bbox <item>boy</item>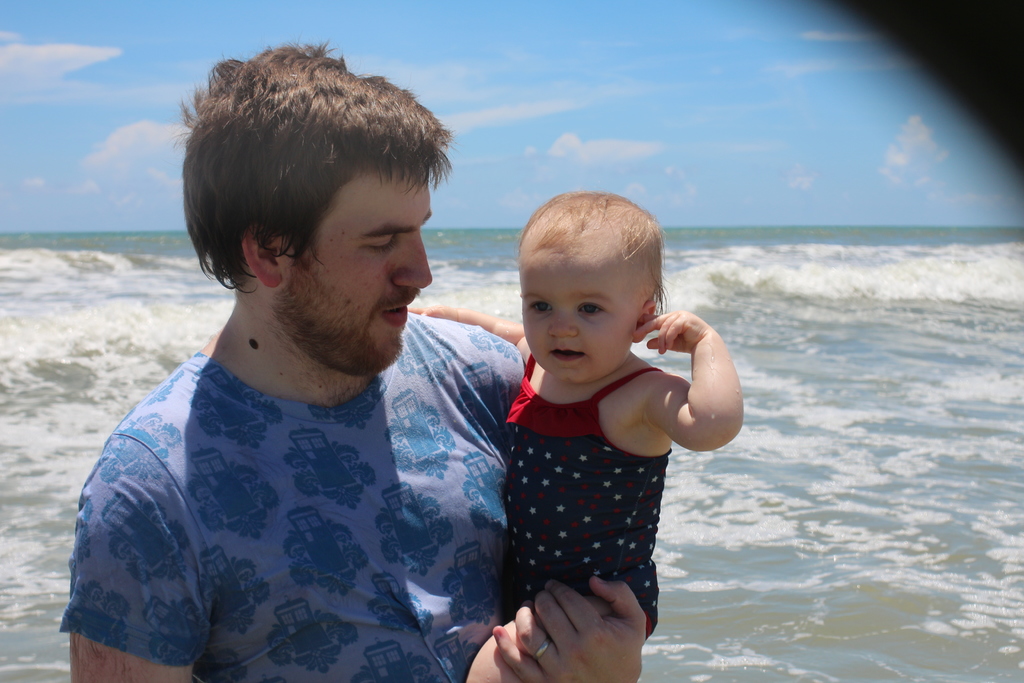
{"left": 398, "top": 189, "right": 744, "bottom": 682}
